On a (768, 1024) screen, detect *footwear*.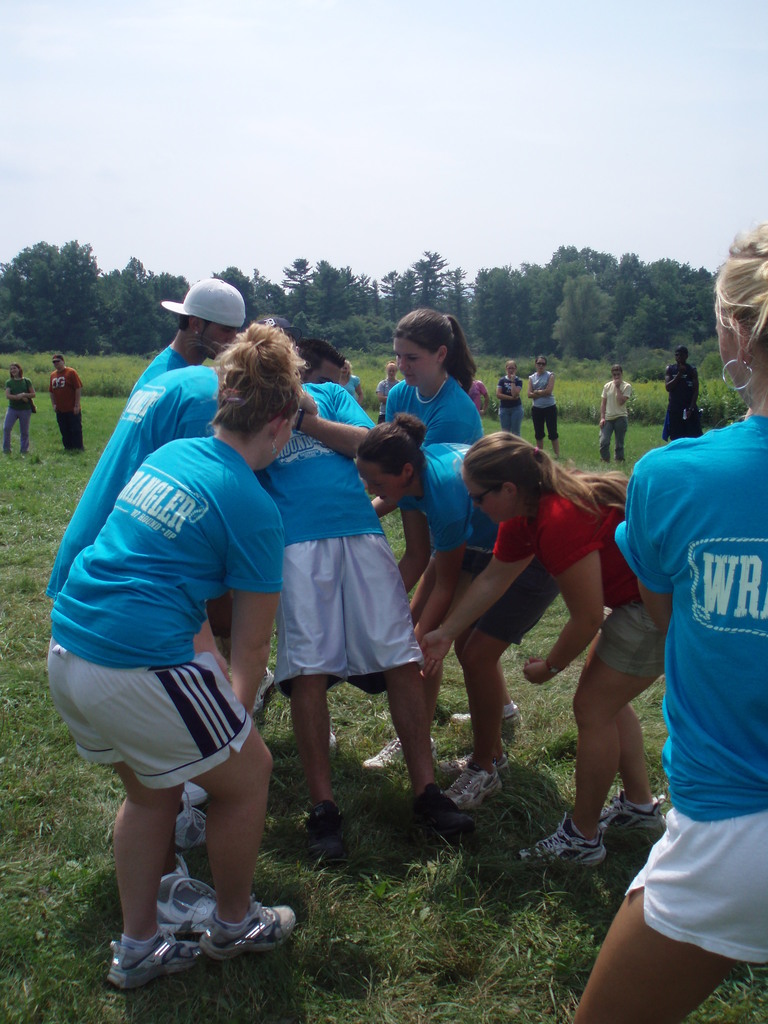
448:698:525:735.
